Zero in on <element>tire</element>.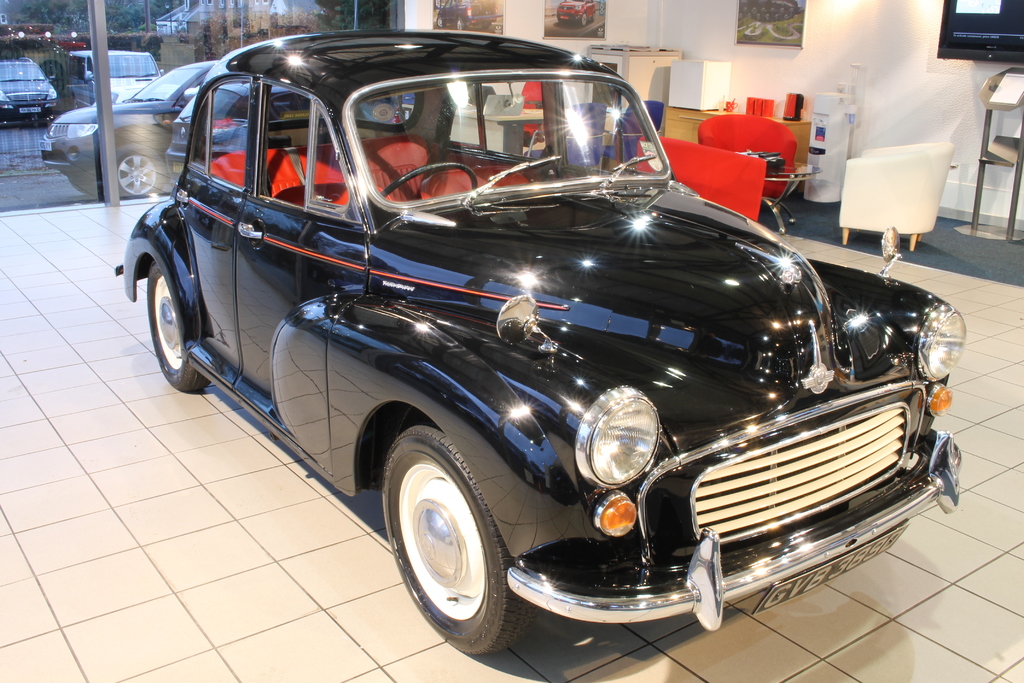
Zeroed in: box(118, 154, 158, 195).
